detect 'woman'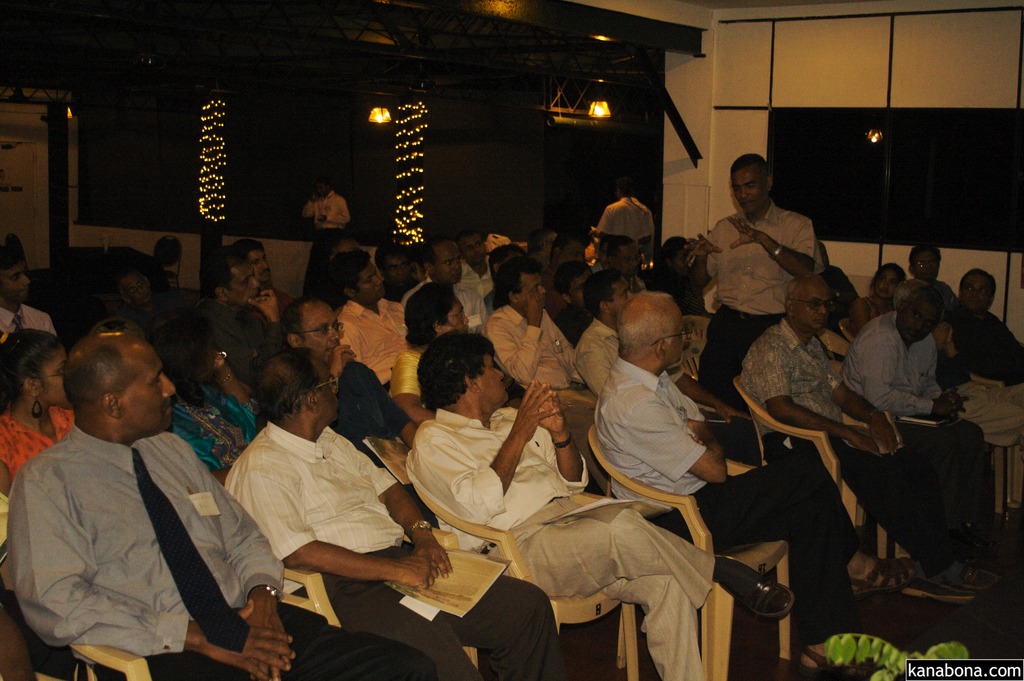
<region>171, 292, 258, 473</region>
